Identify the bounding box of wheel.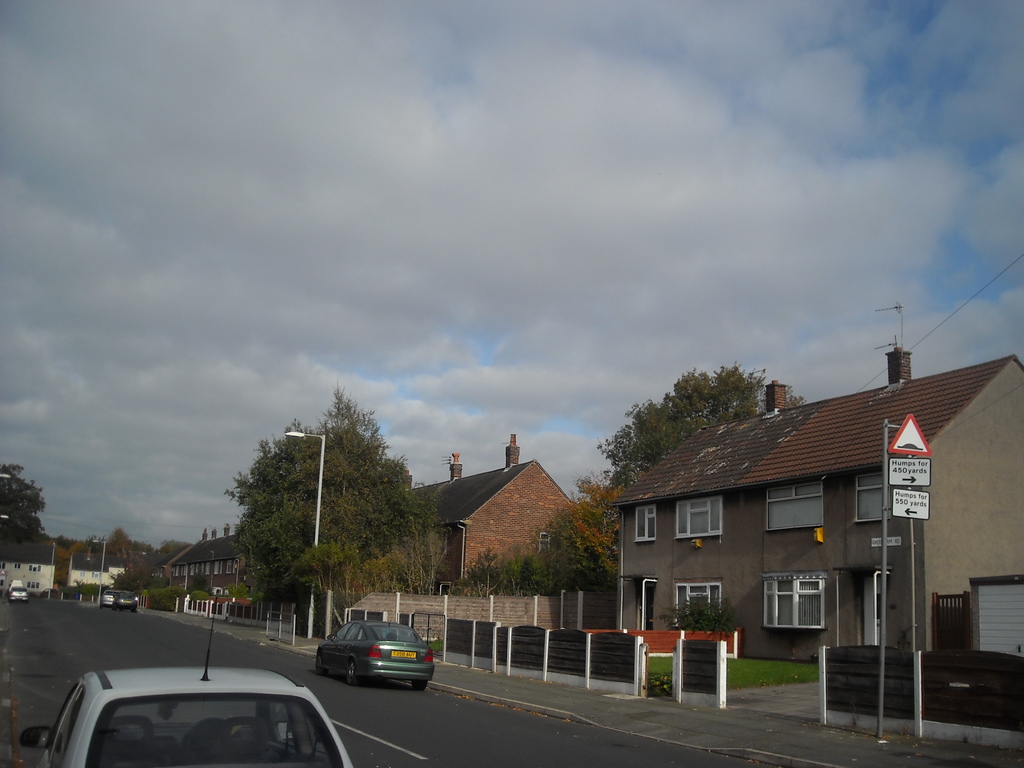
pyautogui.locateOnScreen(184, 716, 243, 755).
